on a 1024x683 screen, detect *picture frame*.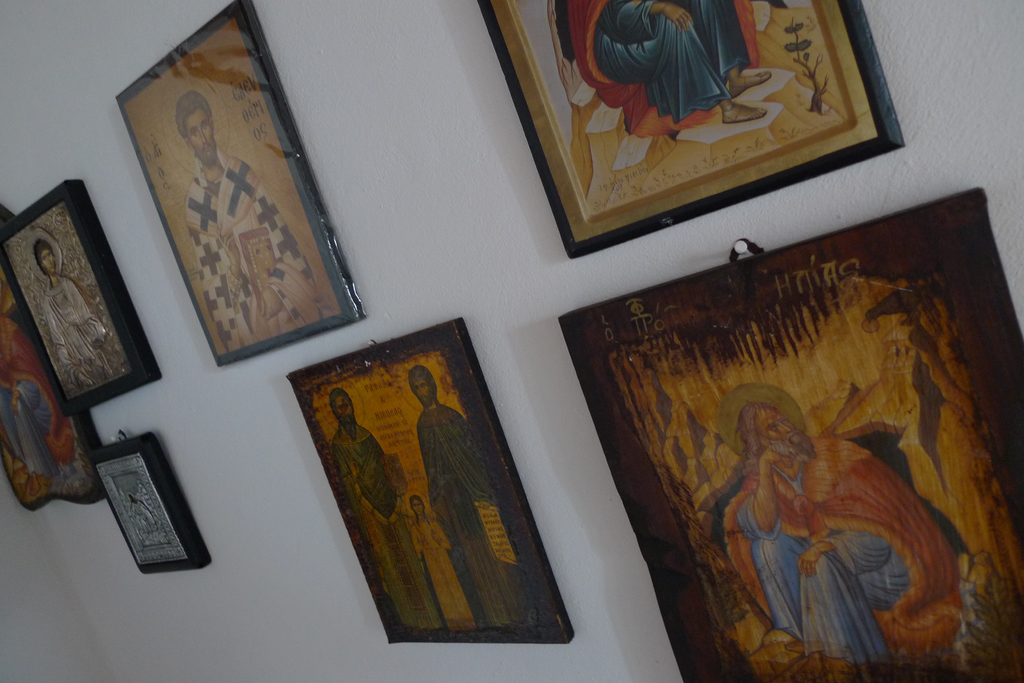
bbox=(85, 433, 211, 575).
